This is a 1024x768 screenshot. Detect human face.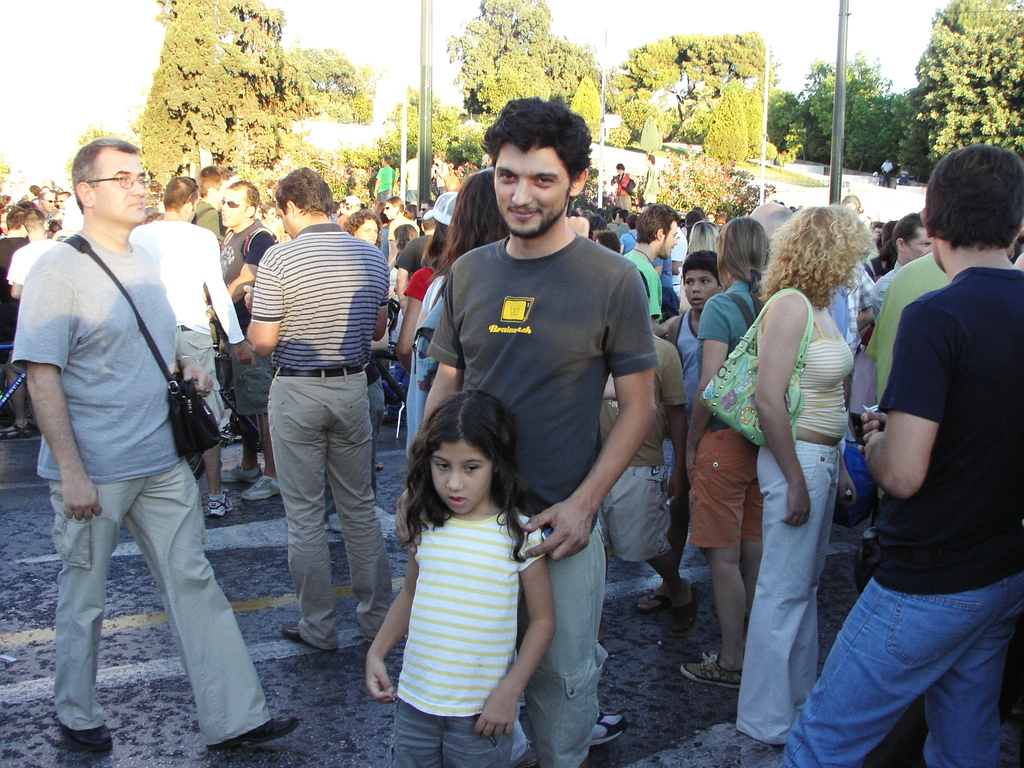
<box>684,264,718,309</box>.
